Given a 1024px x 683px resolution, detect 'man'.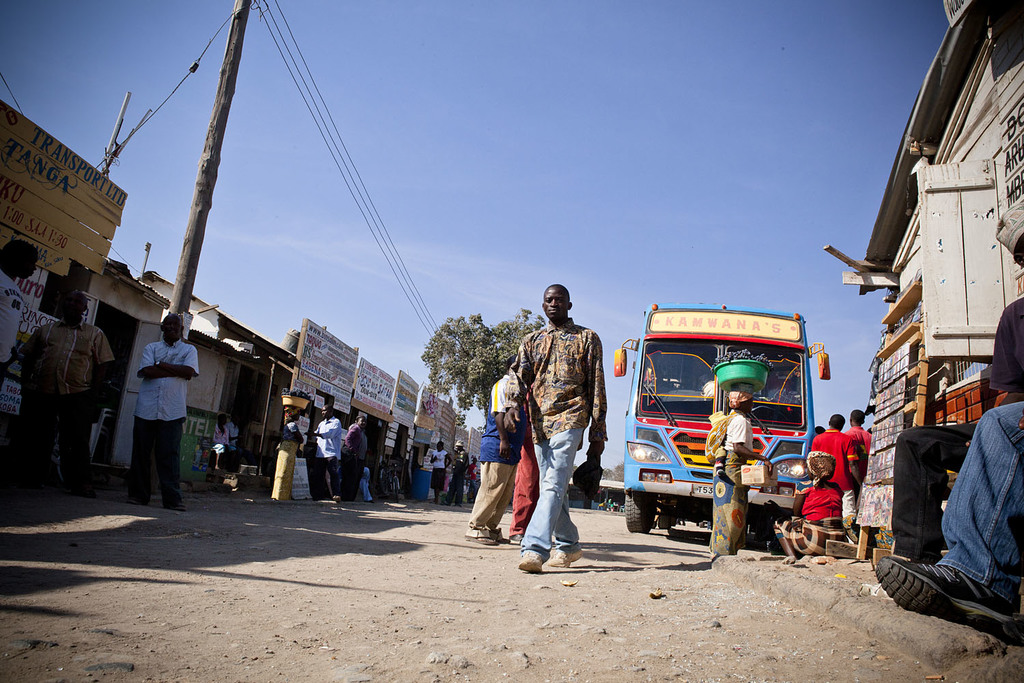
(814,424,826,435).
